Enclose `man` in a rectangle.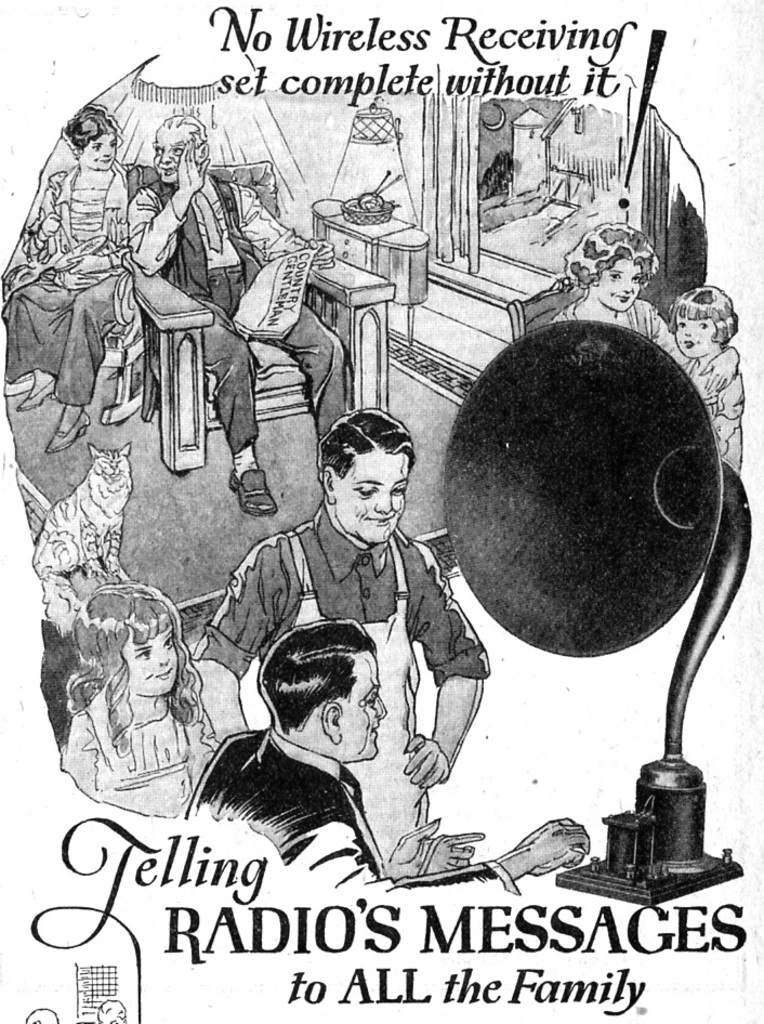
x1=129, y1=115, x2=353, y2=516.
